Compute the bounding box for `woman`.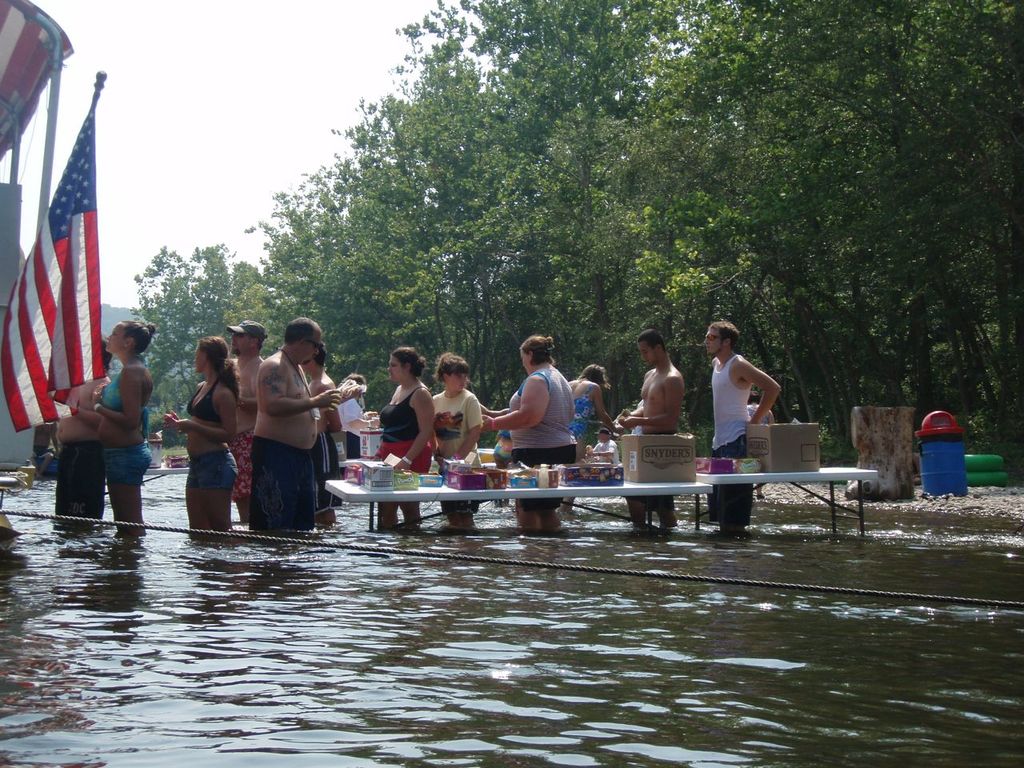
box(90, 322, 158, 535).
